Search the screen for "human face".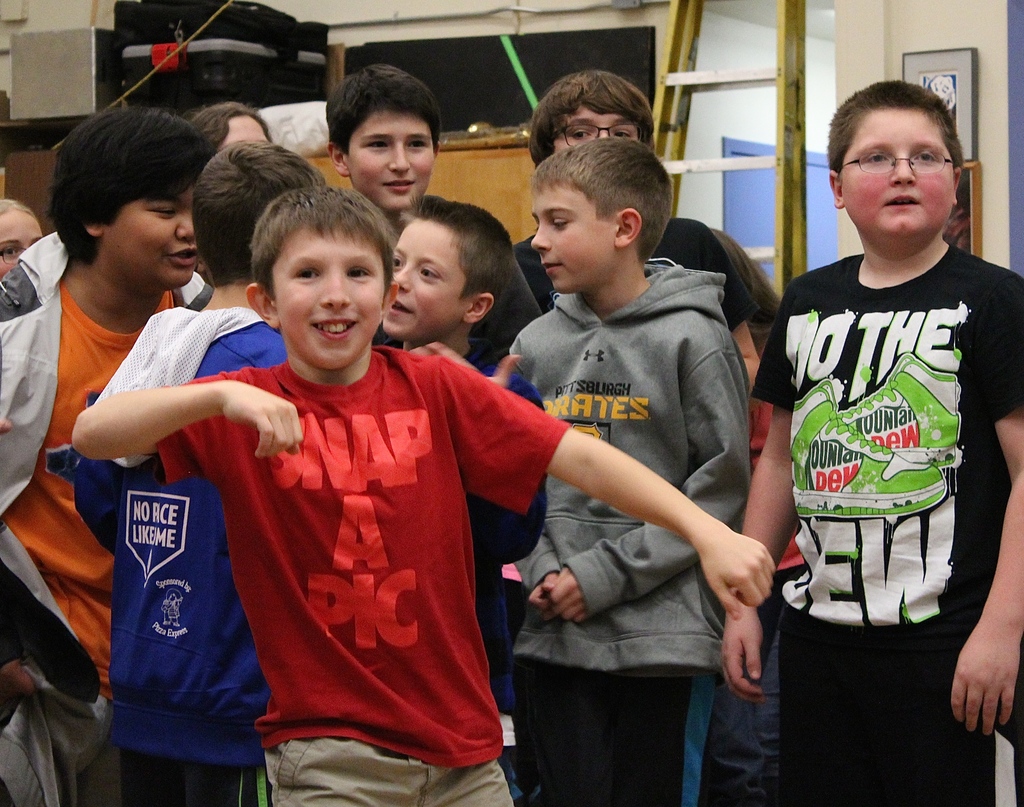
Found at bbox=[213, 113, 271, 150].
